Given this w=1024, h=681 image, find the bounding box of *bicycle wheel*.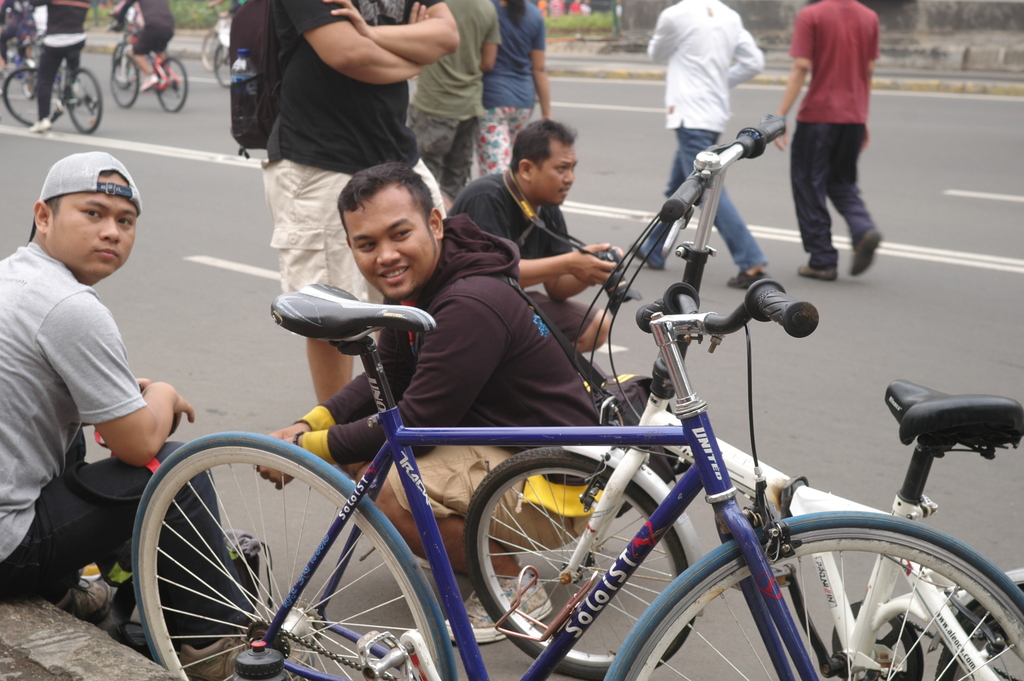
{"left": 131, "top": 441, "right": 434, "bottom": 675}.
